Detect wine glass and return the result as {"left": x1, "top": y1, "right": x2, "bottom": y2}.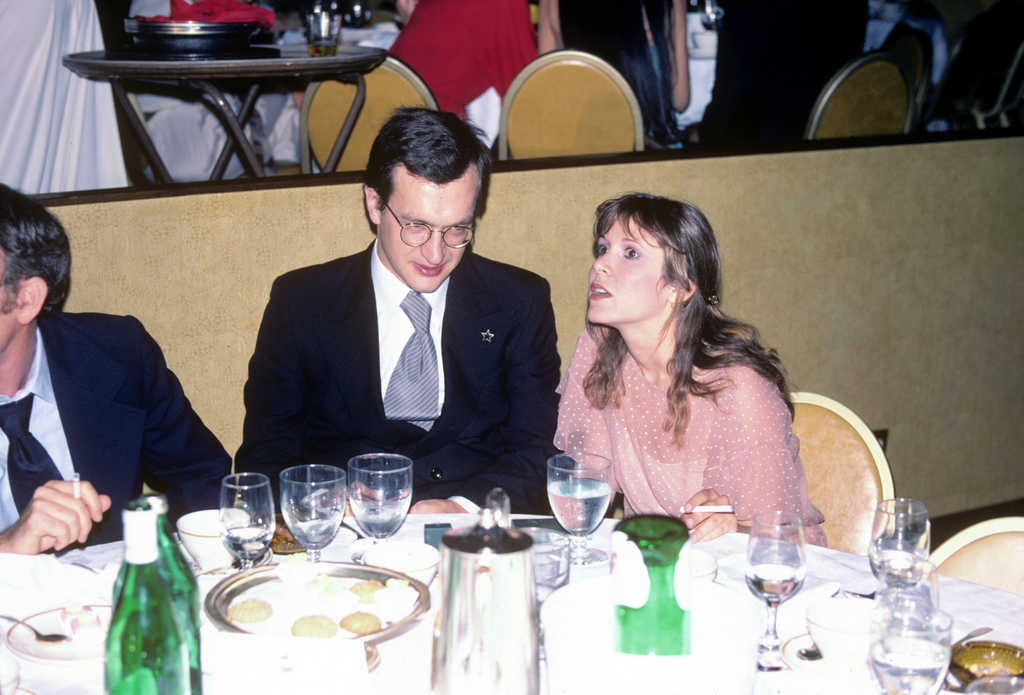
{"left": 280, "top": 464, "right": 347, "bottom": 564}.
